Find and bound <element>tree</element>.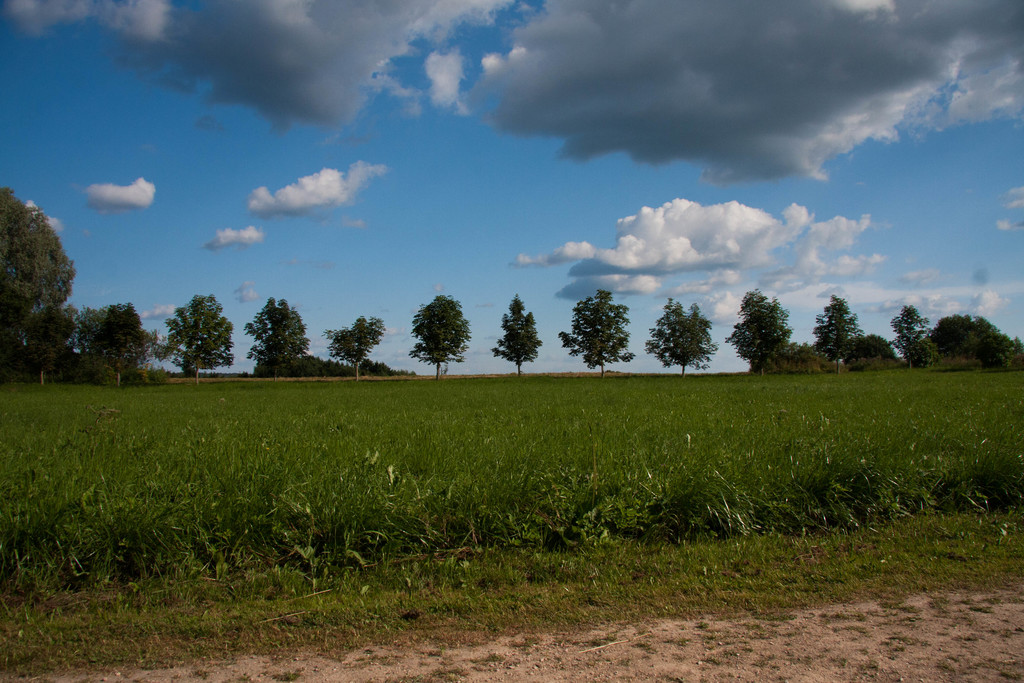
Bound: crop(76, 299, 115, 366).
